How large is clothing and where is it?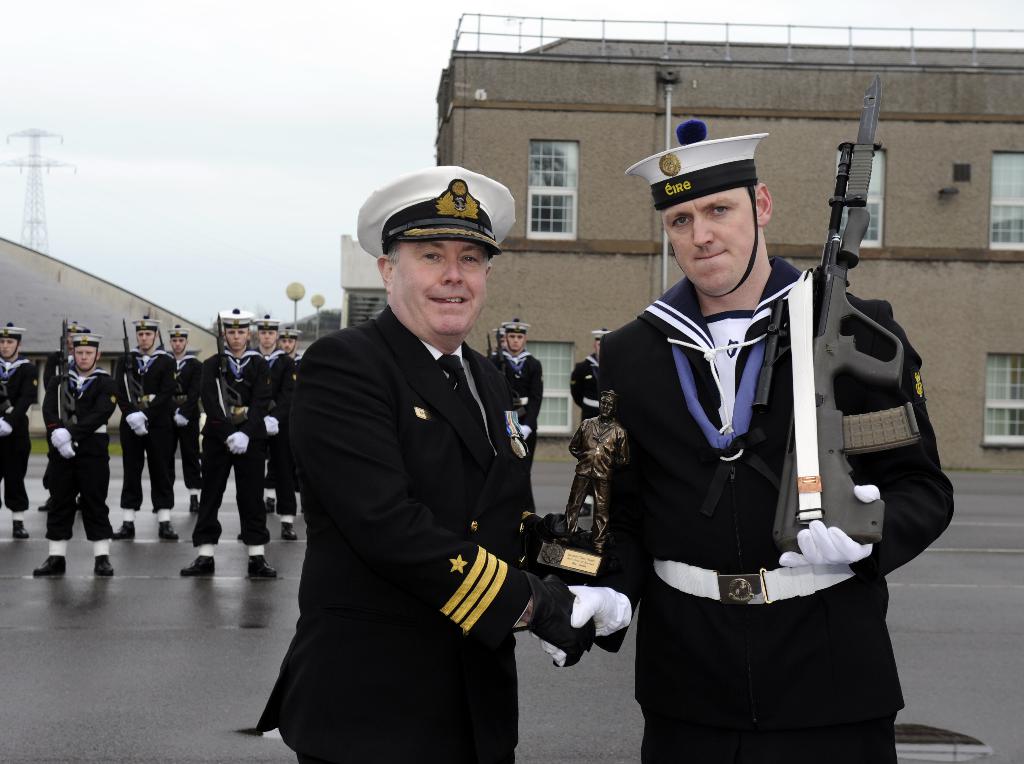
Bounding box: (564, 410, 636, 546).
